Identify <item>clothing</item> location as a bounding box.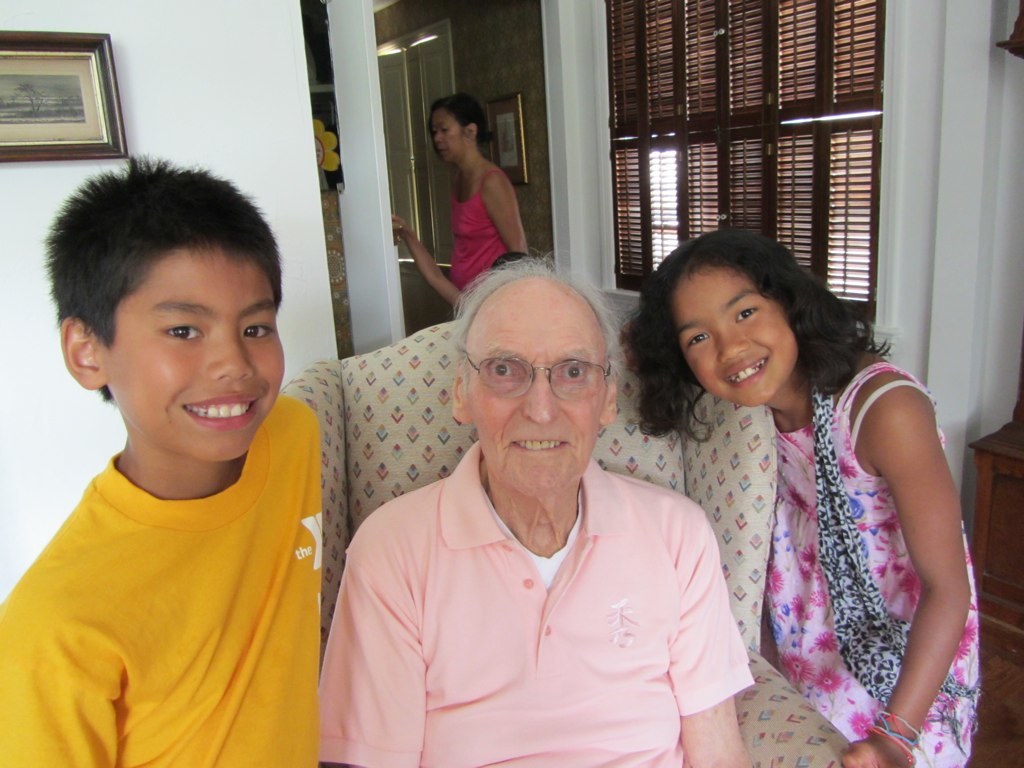
447, 168, 504, 276.
